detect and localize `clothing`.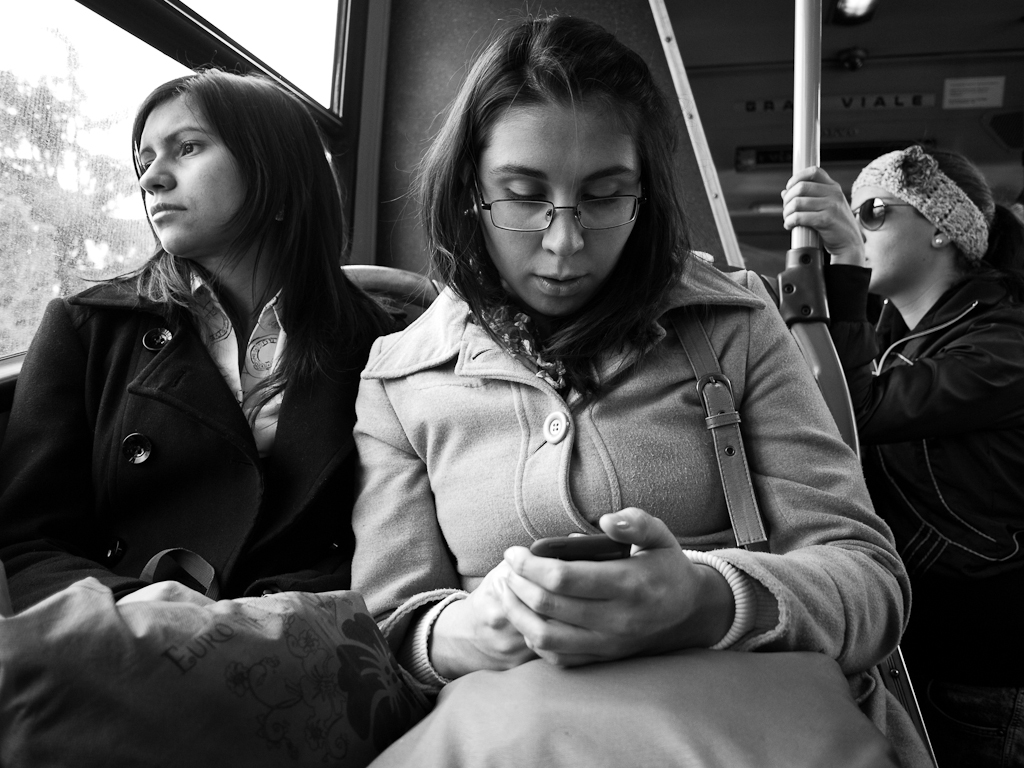
Localized at (x1=249, y1=131, x2=924, y2=767).
